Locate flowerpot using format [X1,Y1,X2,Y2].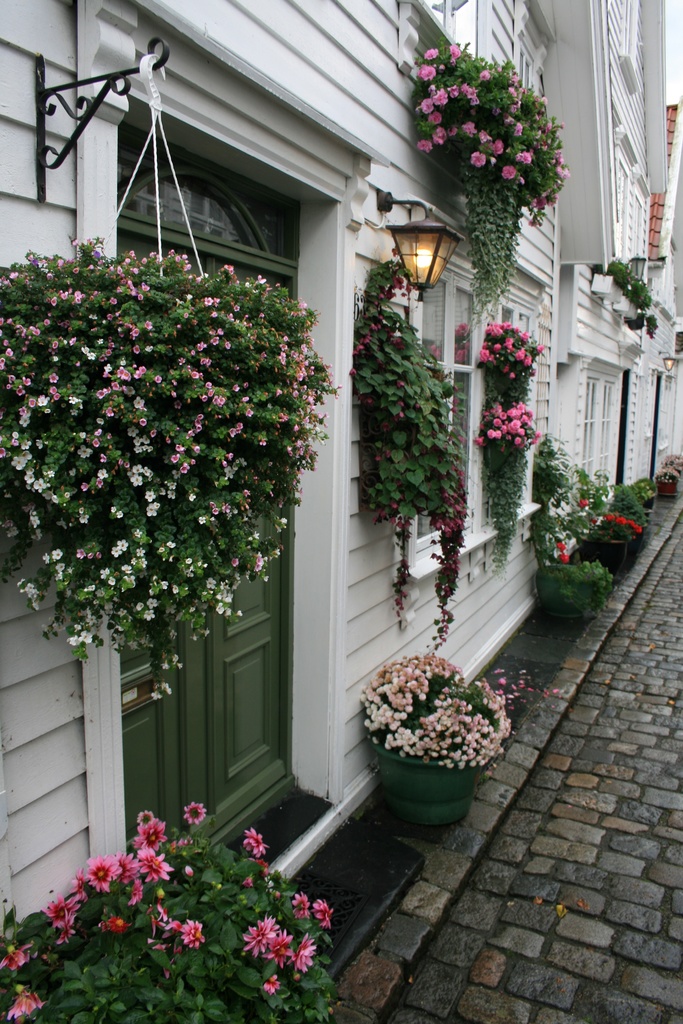
[652,471,679,499].
